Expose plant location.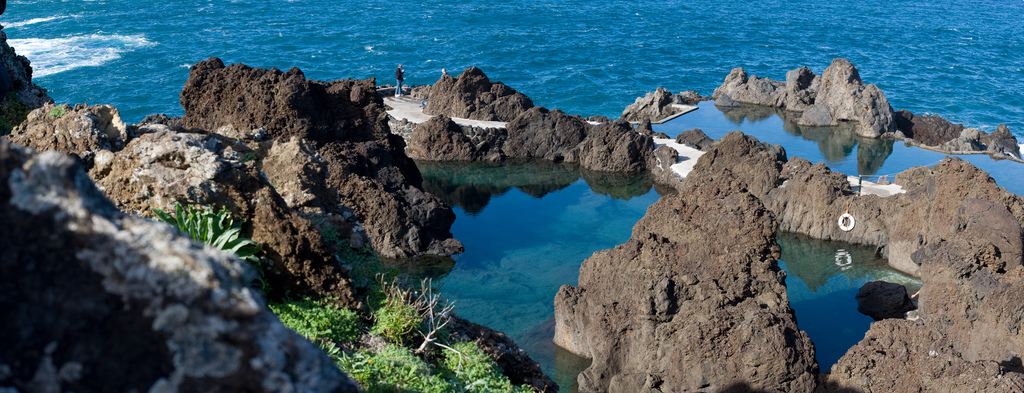
Exposed at 259:285:367:371.
